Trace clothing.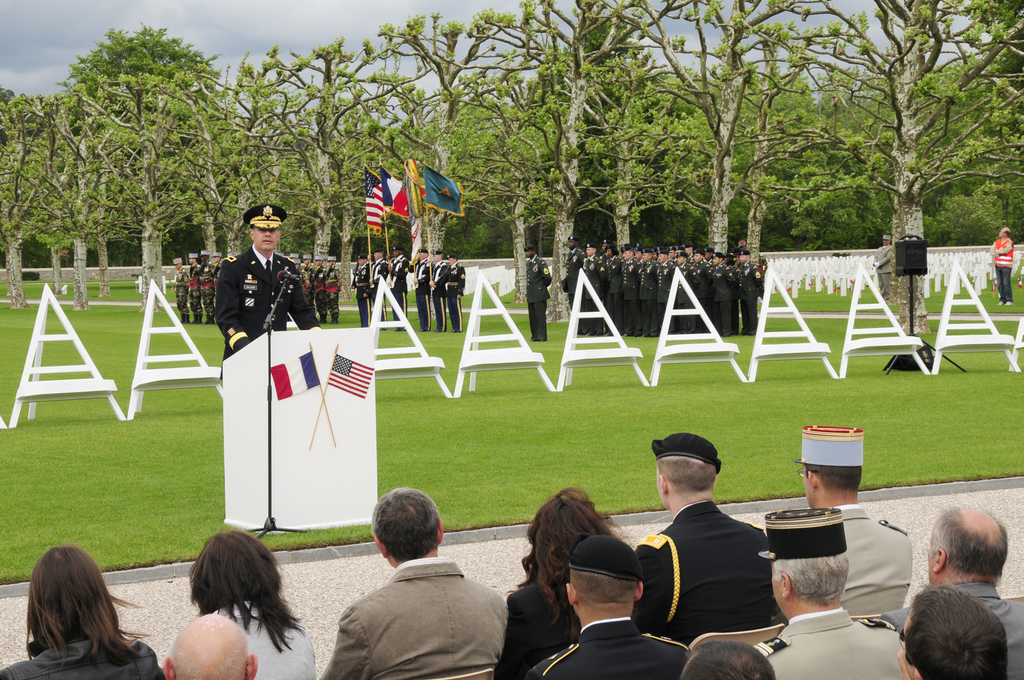
Traced to <region>196, 261, 217, 319</region>.
